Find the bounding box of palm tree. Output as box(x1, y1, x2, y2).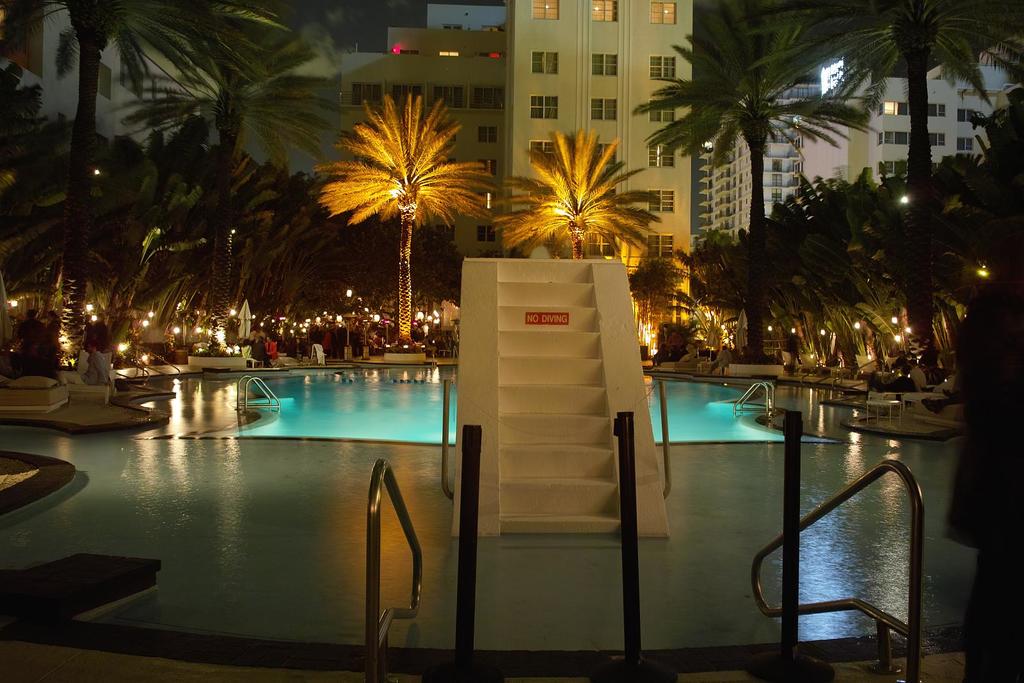
box(630, 0, 891, 362).
